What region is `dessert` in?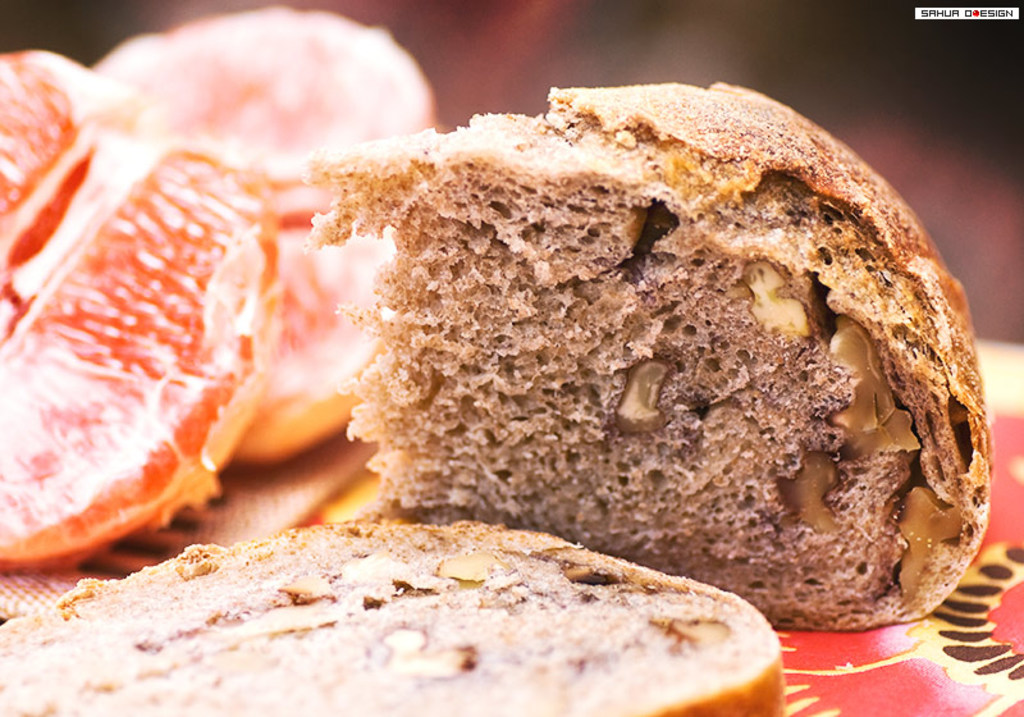
box(311, 113, 973, 615).
